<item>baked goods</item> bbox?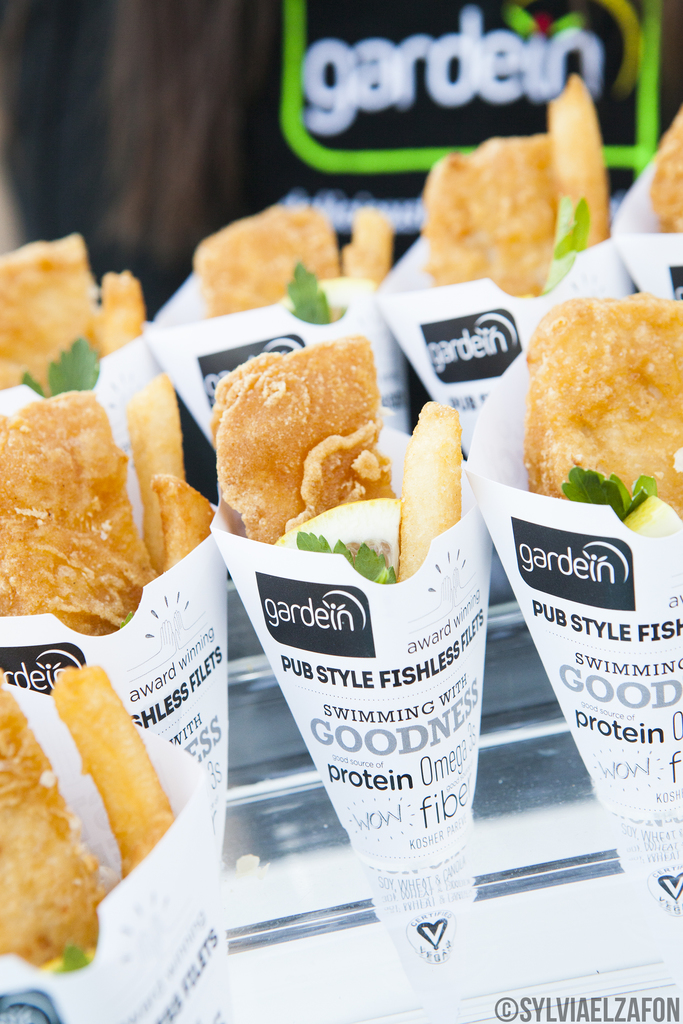
x1=0 y1=685 x2=98 y2=972
